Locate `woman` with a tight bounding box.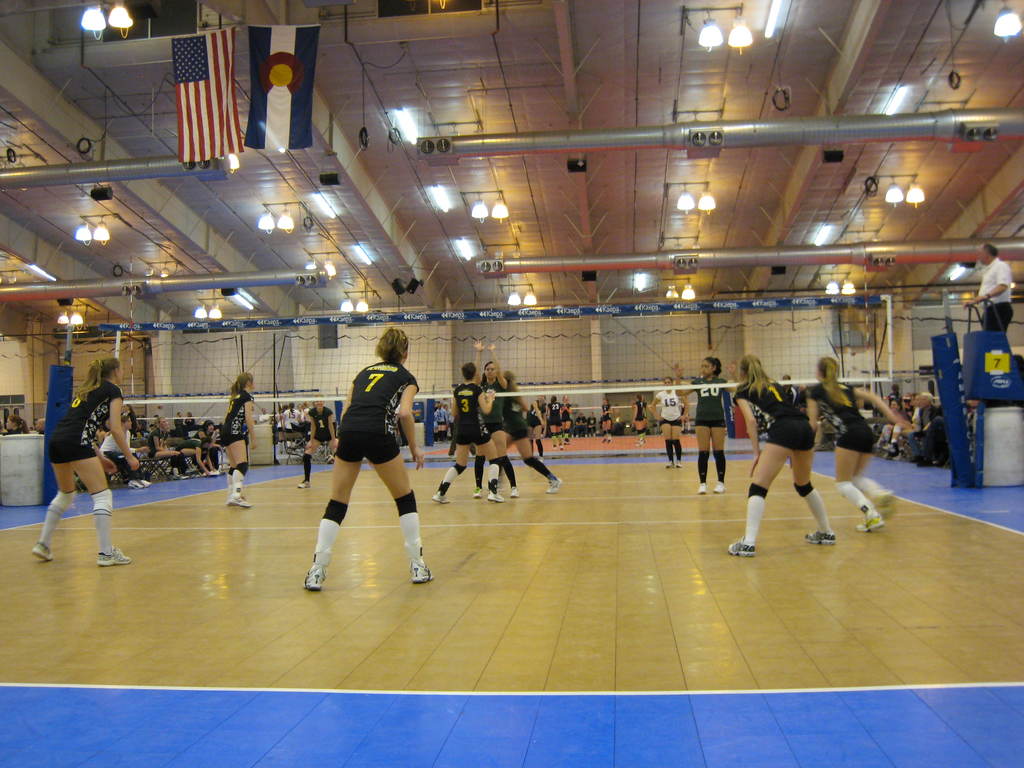
(x1=191, y1=419, x2=225, y2=475).
